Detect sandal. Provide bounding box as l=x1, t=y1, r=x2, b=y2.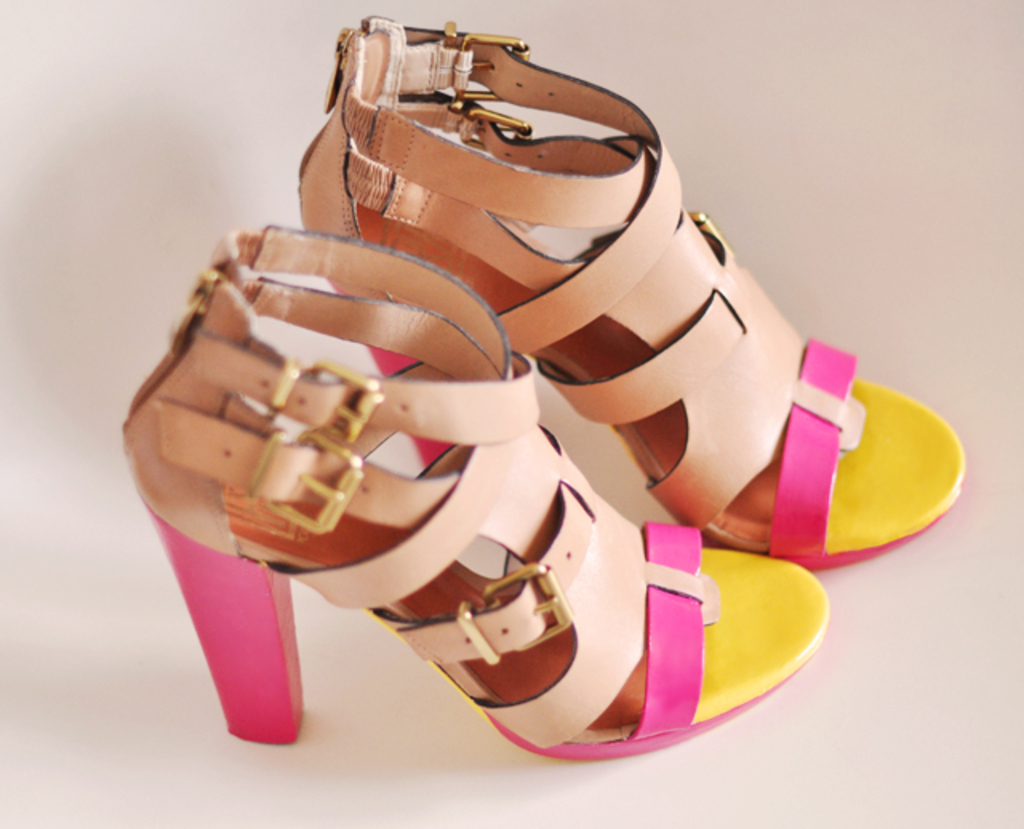
l=294, t=24, r=965, b=573.
